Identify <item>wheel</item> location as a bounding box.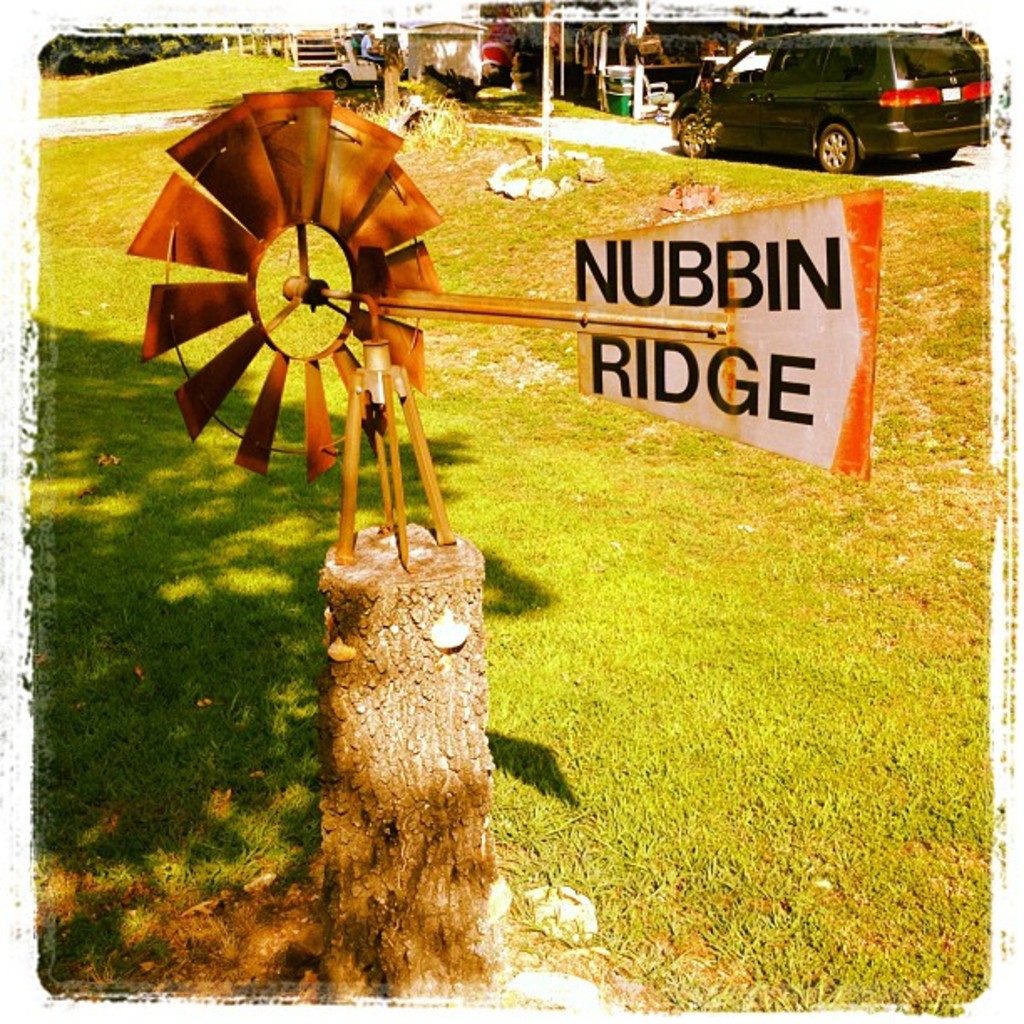
region(818, 125, 855, 172).
